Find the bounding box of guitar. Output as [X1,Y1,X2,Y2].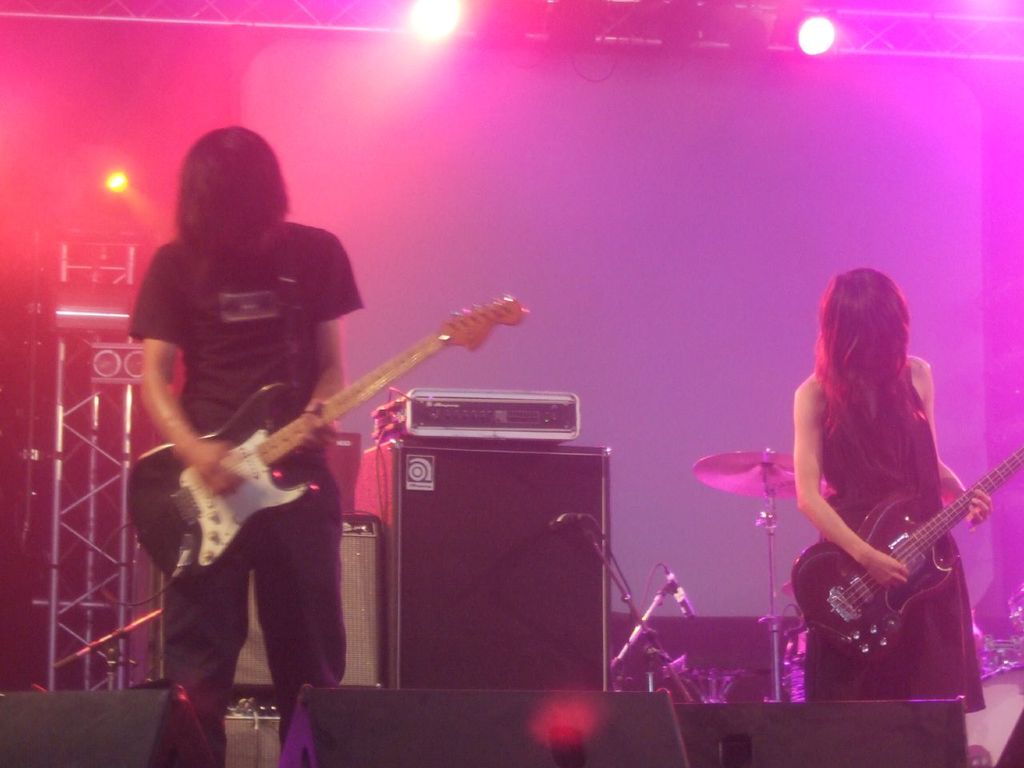
[125,294,533,588].
